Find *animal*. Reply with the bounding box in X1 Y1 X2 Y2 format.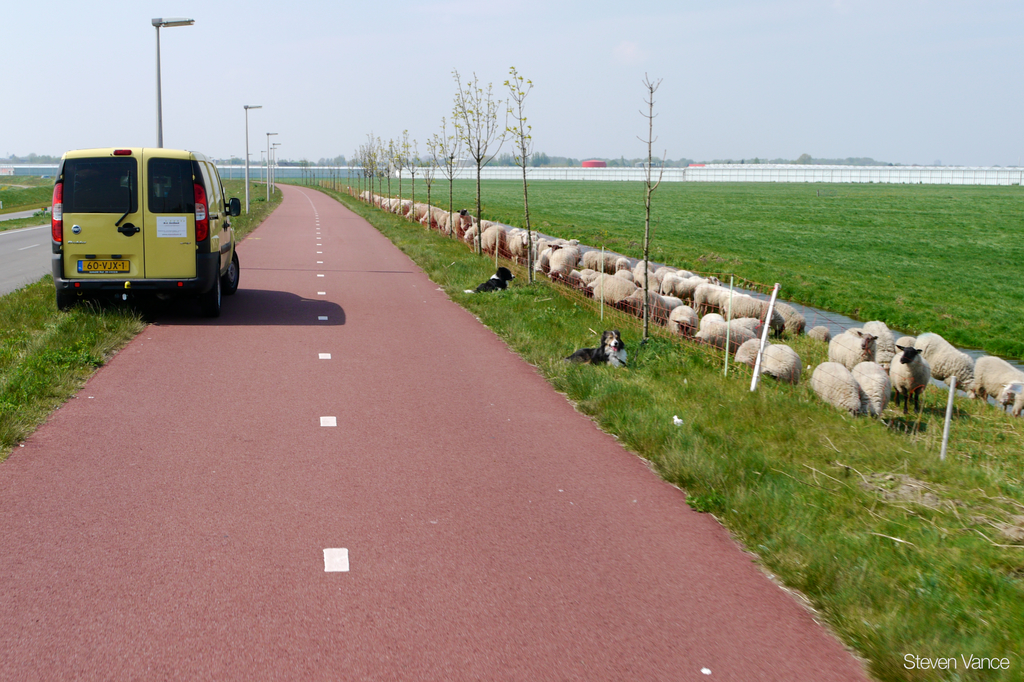
691 324 754 348.
